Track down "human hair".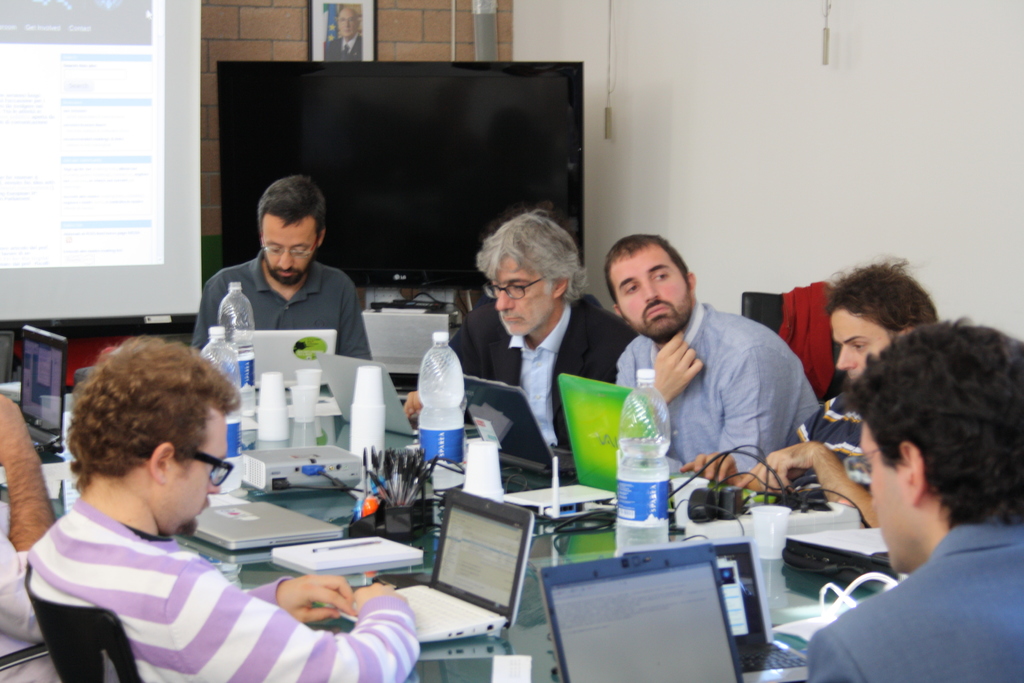
Tracked to crop(602, 233, 690, 316).
